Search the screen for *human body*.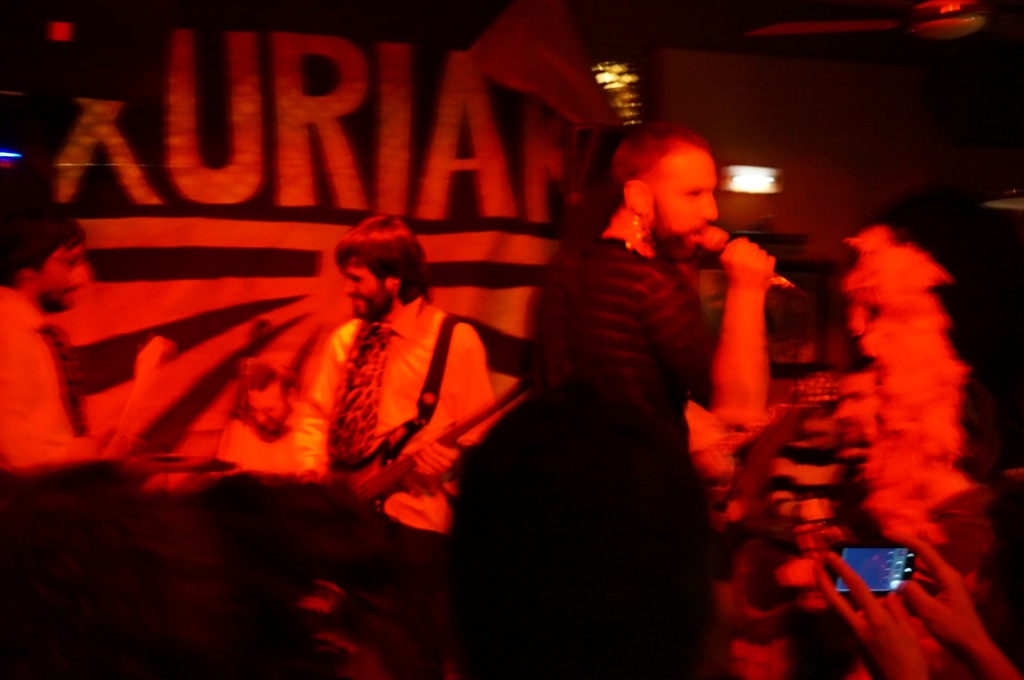
Found at box=[0, 287, 188, 494].
